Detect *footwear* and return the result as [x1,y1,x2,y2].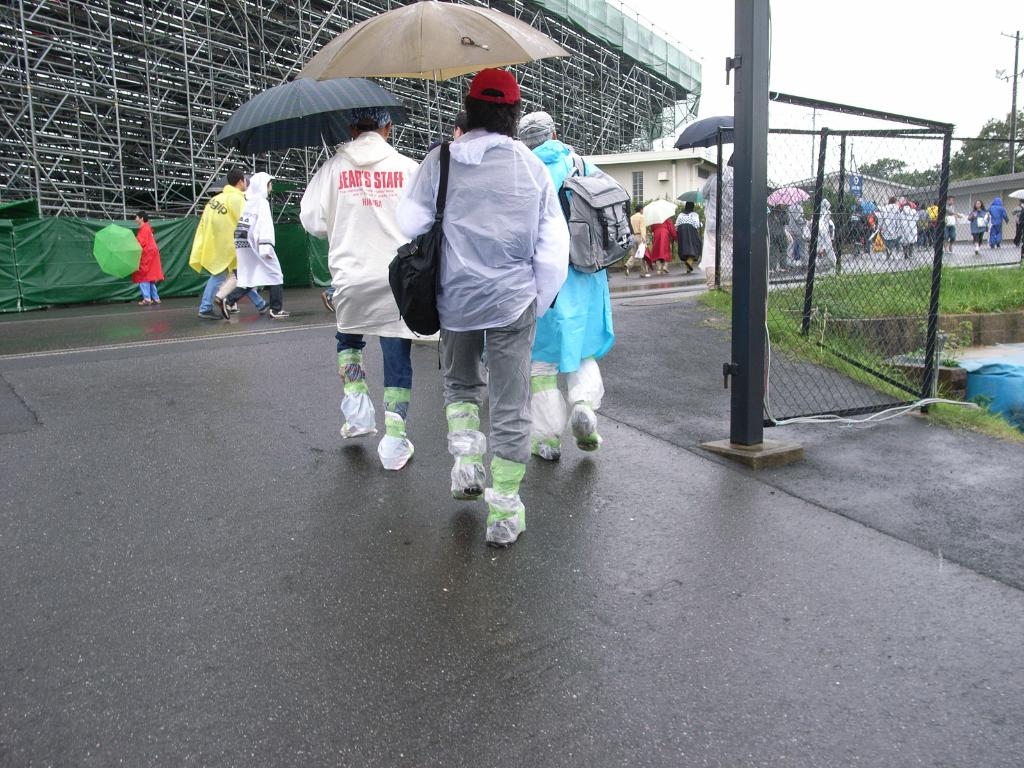
[271,305,295,319].
